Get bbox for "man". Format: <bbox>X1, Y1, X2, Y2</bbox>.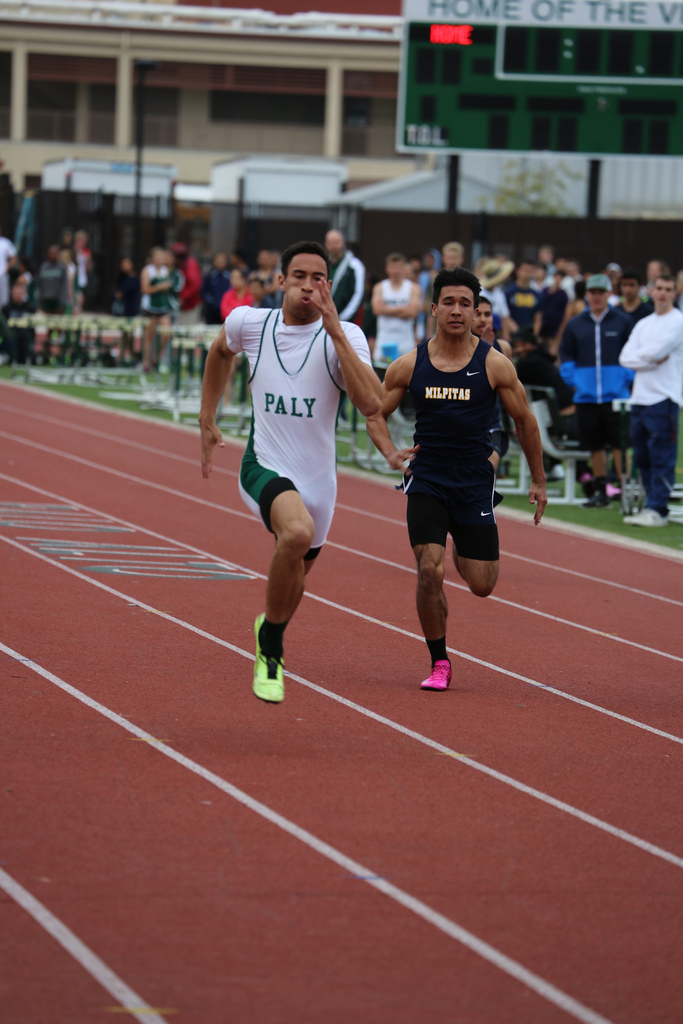
<bbox>376, 265, 551, 686</bbox>.
